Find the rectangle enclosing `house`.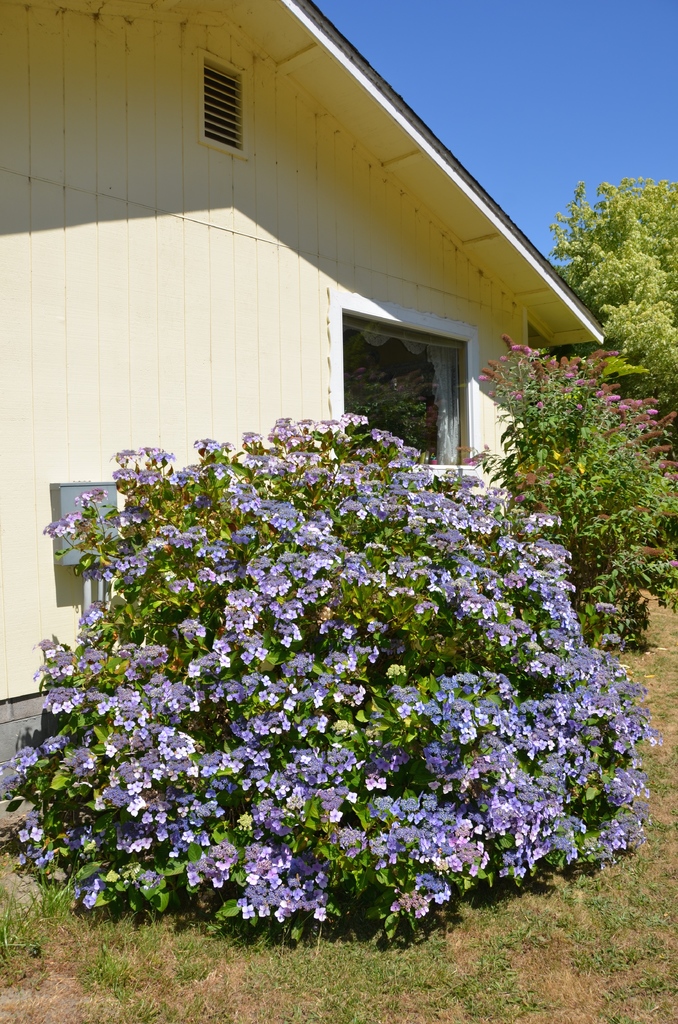
{"x1": 0, "y1": 14, "x2": 674, "y2": 665}.
